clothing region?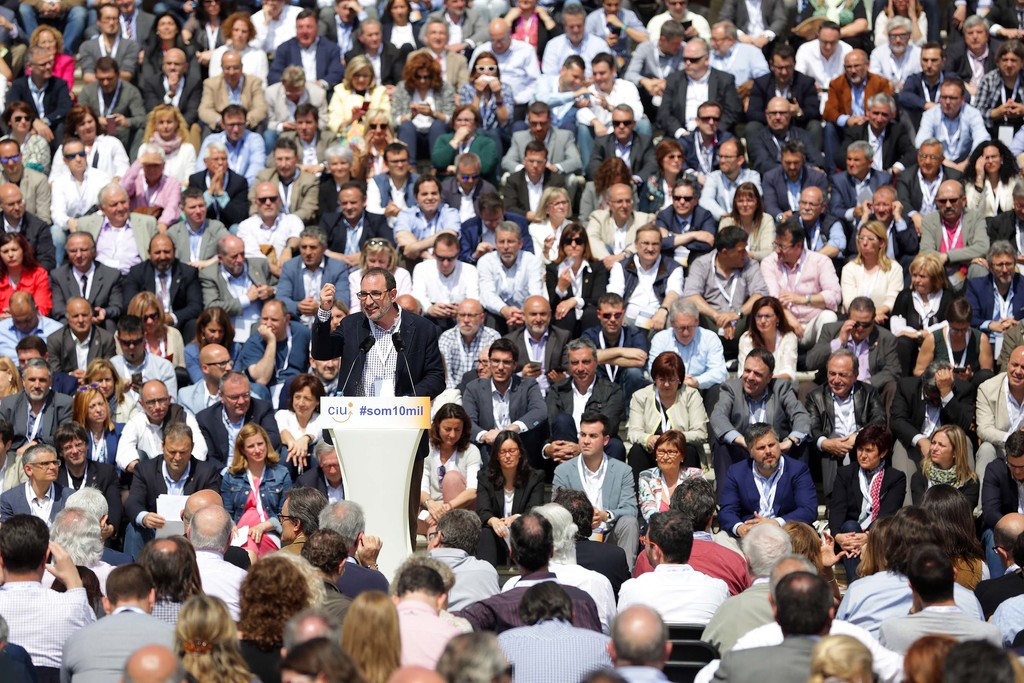
BBox(703, 575, 790, 650)
